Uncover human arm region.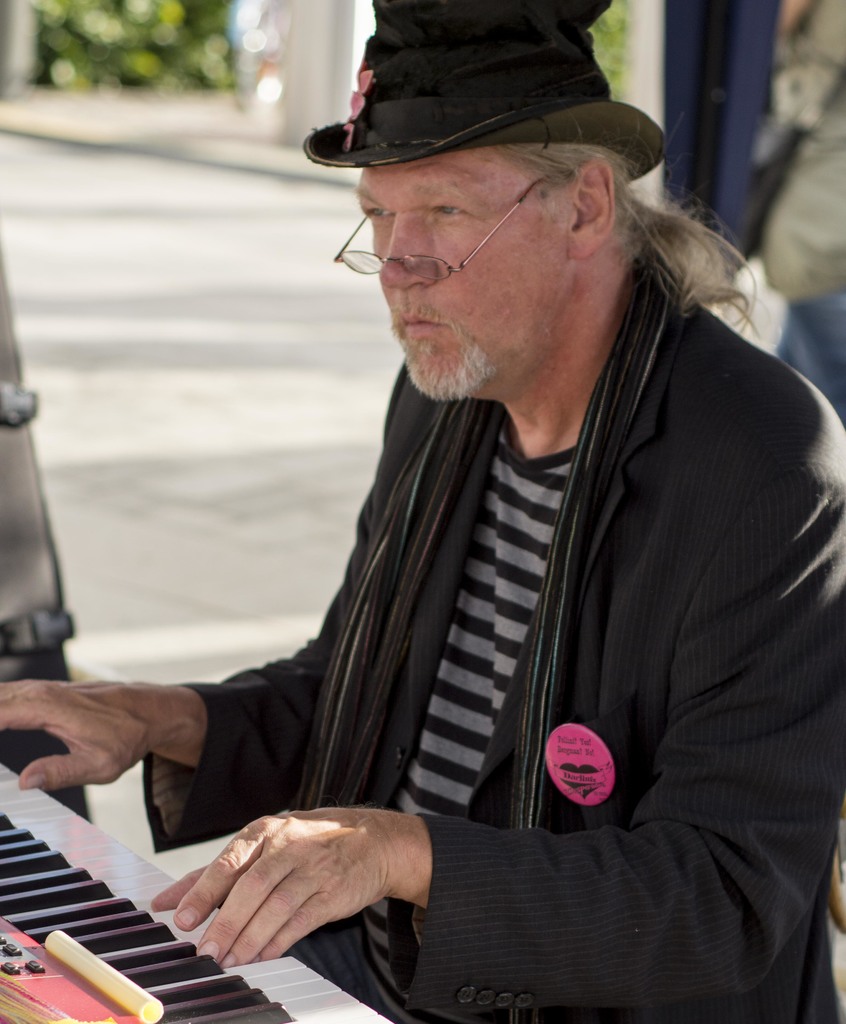
Uncovered: pyautogui.locateOnScreen(149, 463, 845, 961).
